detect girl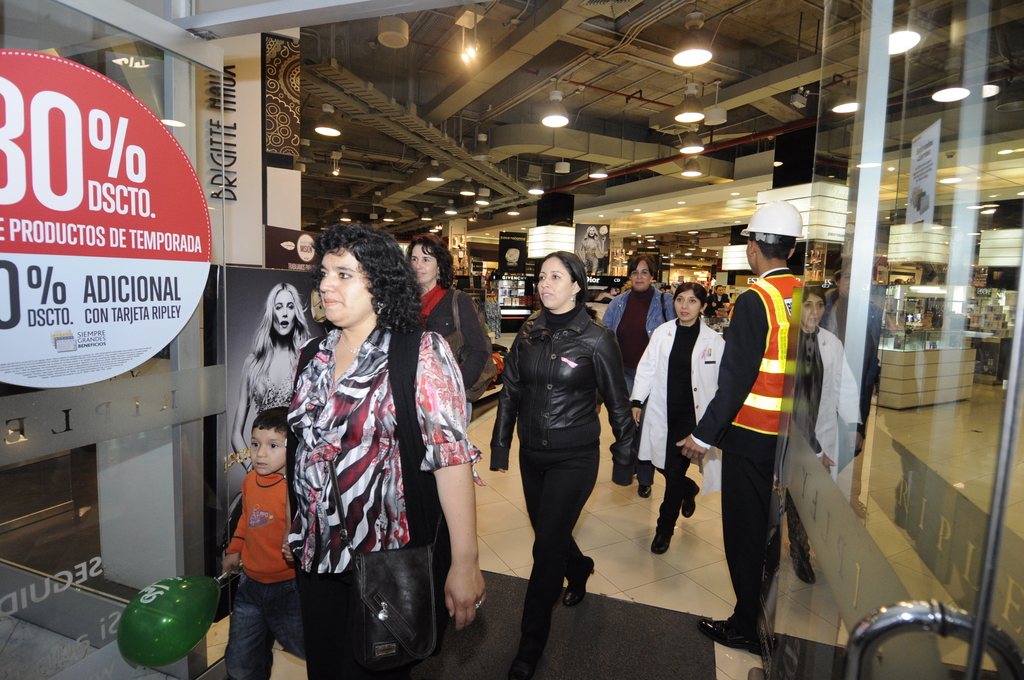
<bbox>488, 254, 636, 679</bbox>
